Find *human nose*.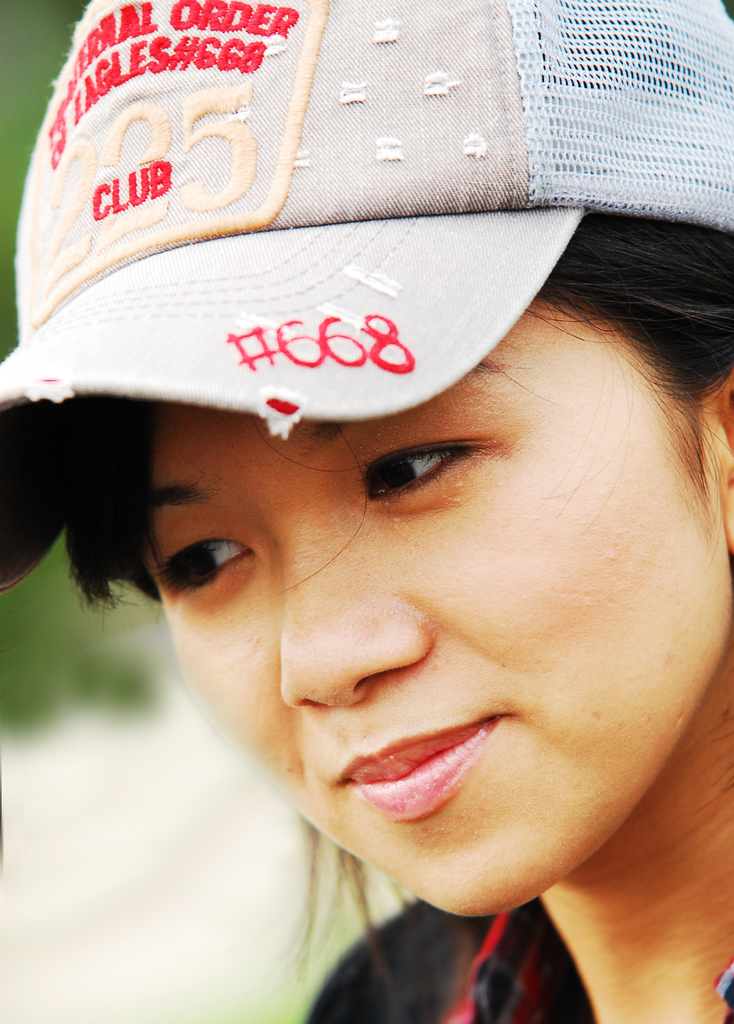
Rect(274, 512, 427, 712).
